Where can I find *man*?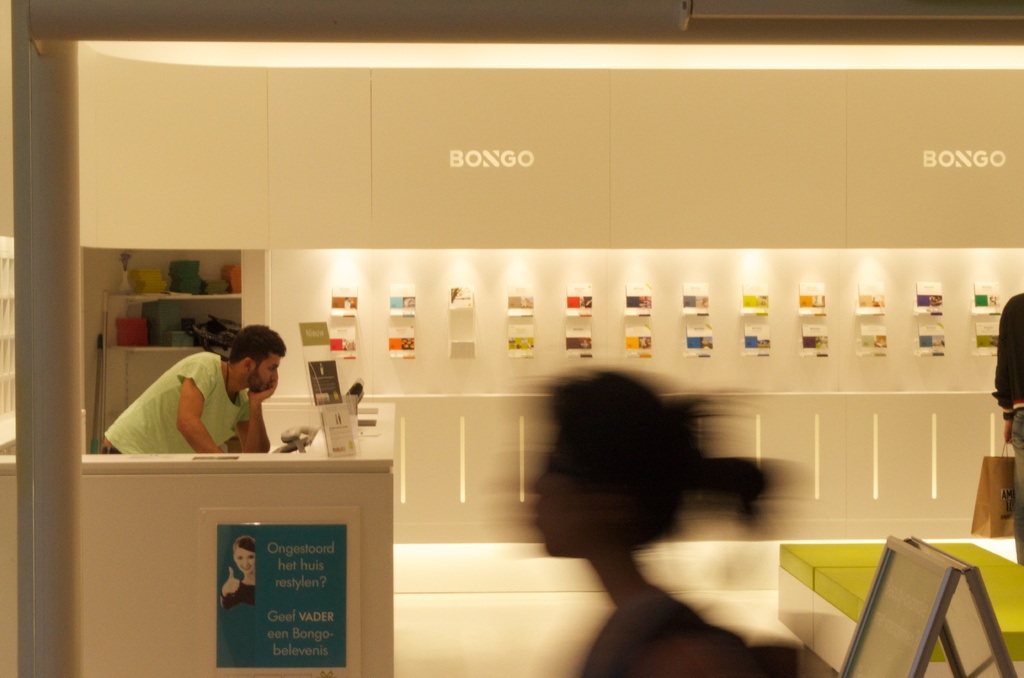
You can find it at <bbox>990, 289, 1023, 563</bbox>.
